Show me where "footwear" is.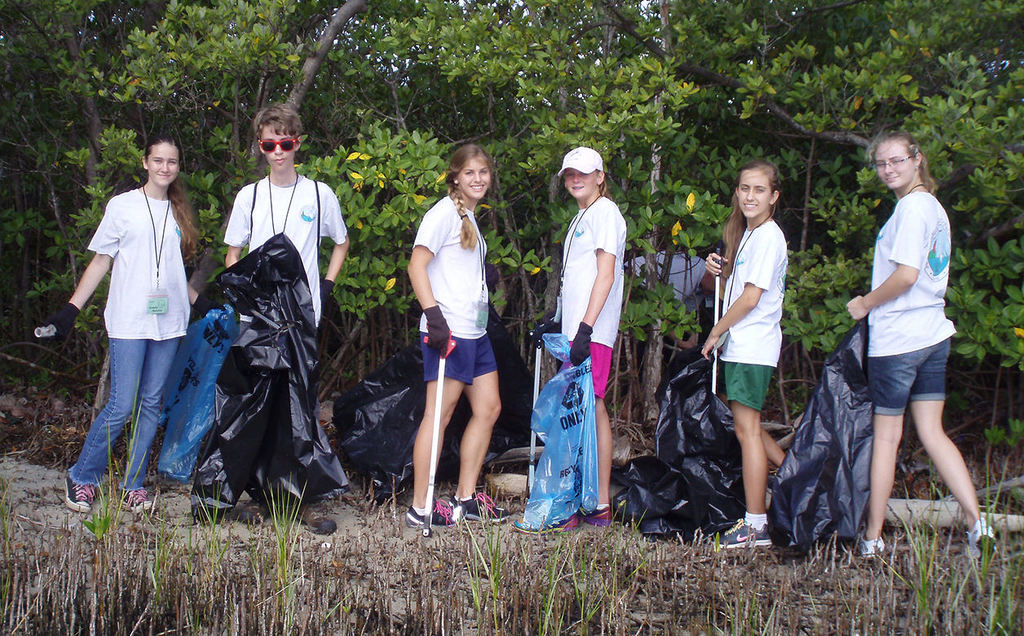
"footwear" is at [449,492,509,525].
